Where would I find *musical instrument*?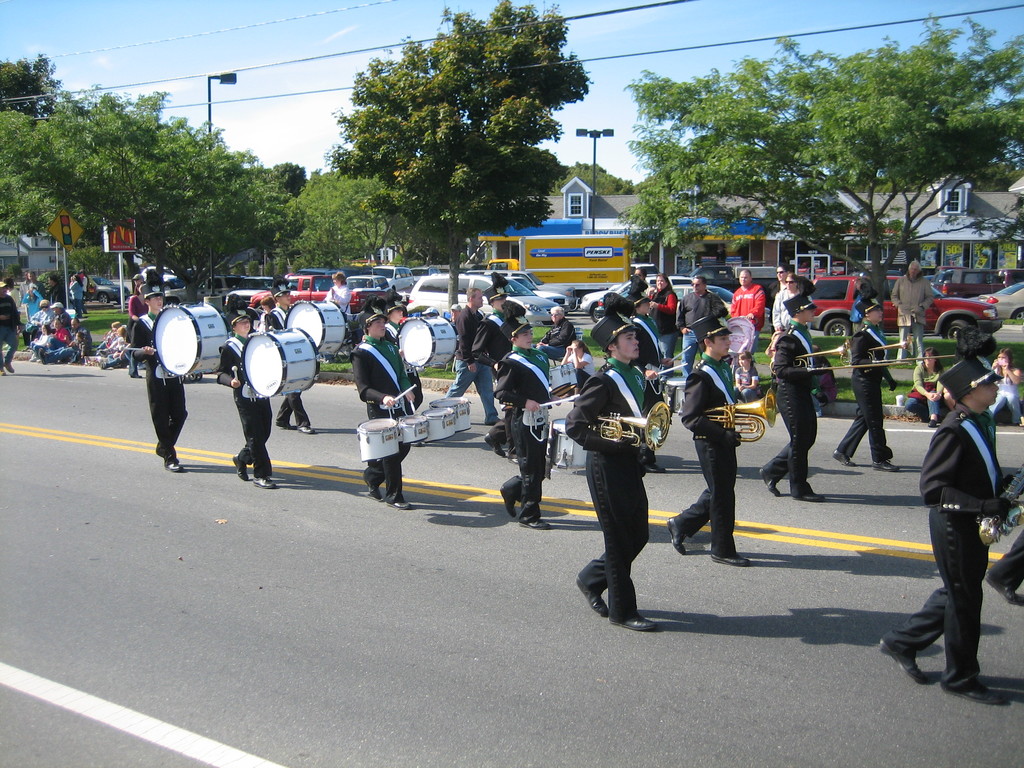
At 355/415/404/463.
